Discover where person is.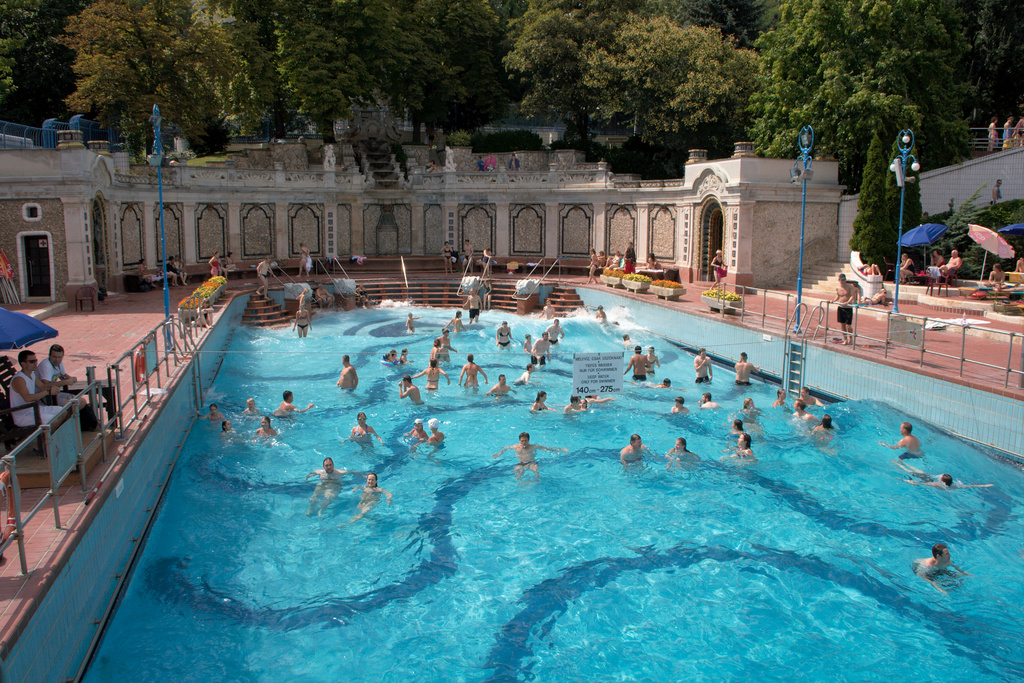
Discovered at (left=728, top=422, right=746, bottom=438).
